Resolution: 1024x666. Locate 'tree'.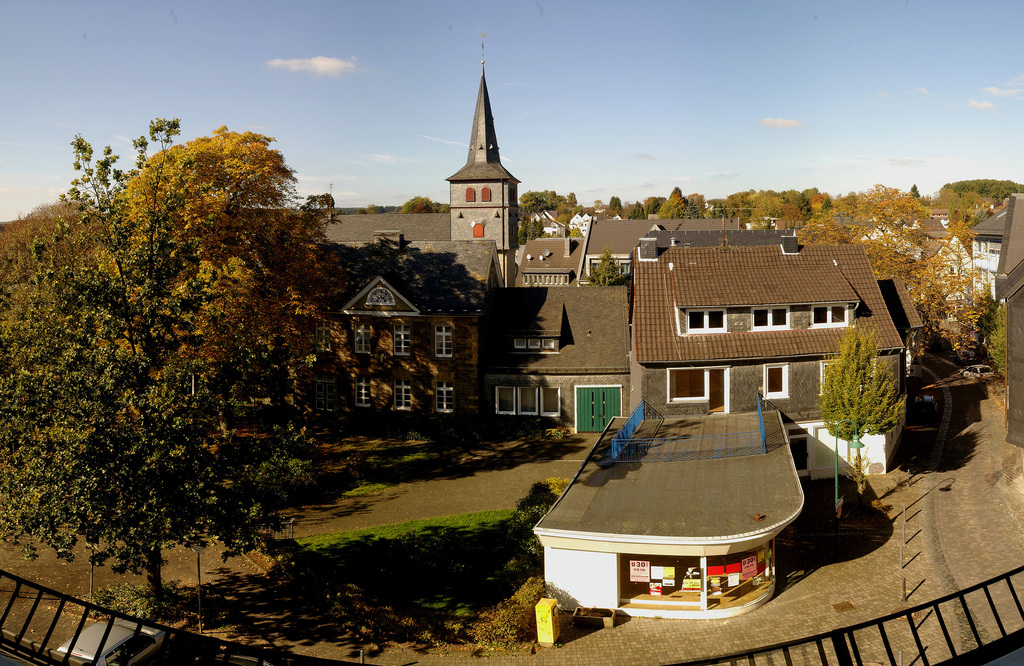
(left=790, top=181, right=1005, bottom=359).
